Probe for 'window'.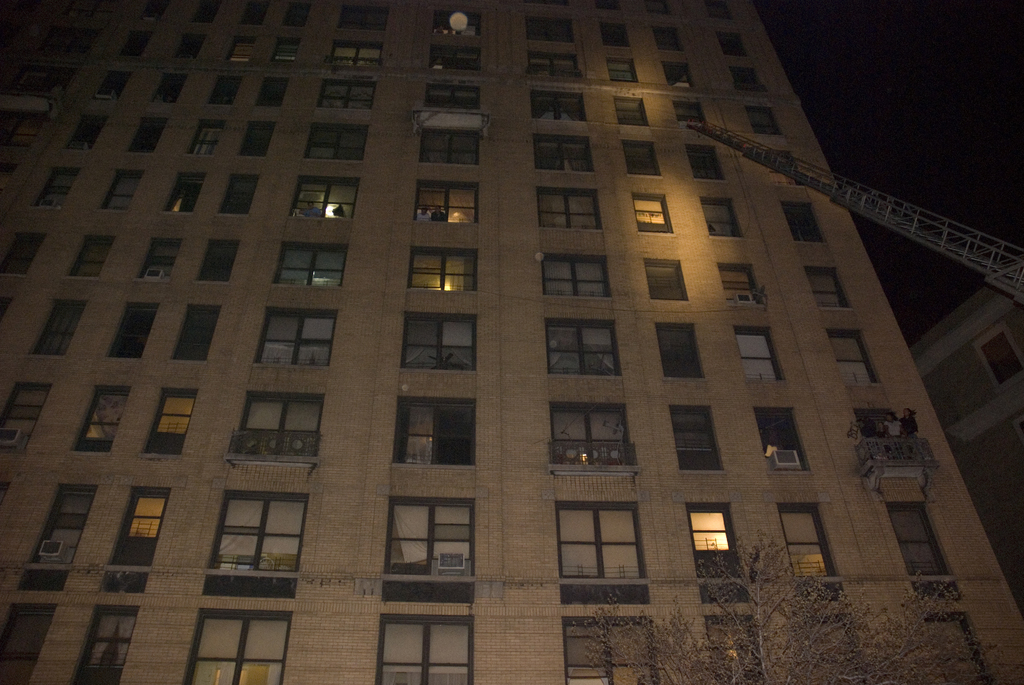
Probe result: 124 20 161 58.
